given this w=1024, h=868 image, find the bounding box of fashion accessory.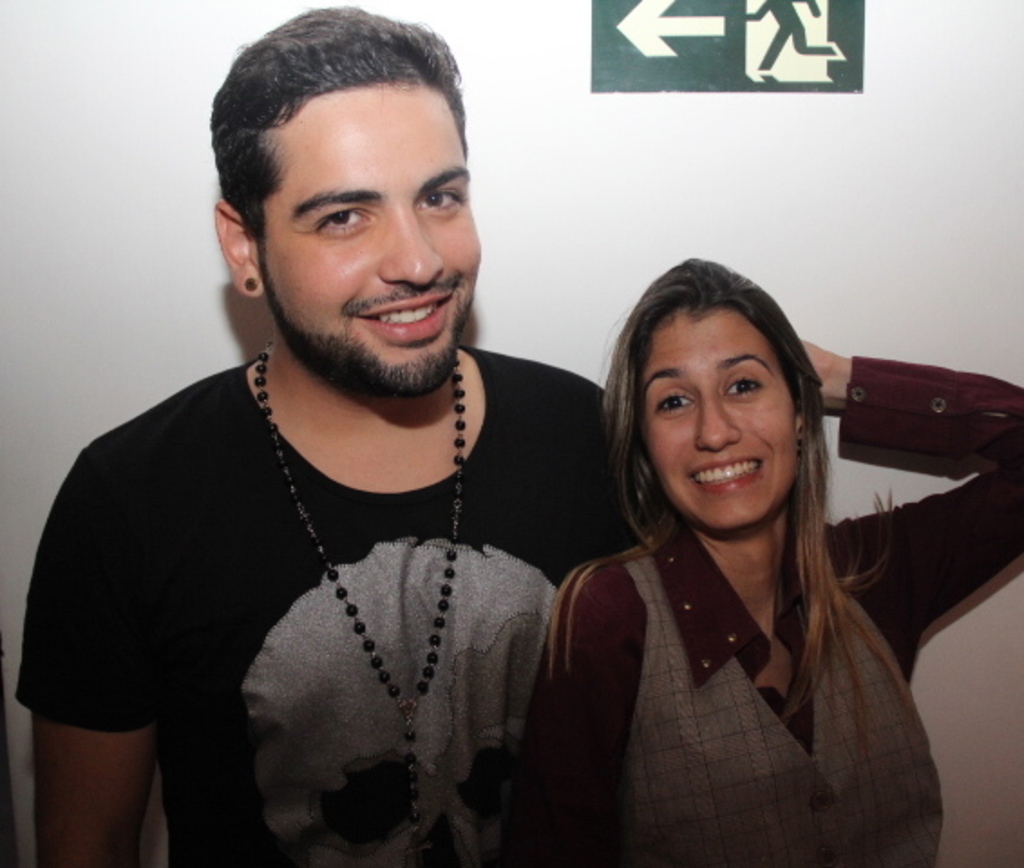
(left=251, top=340, right=465, bottom=826).
